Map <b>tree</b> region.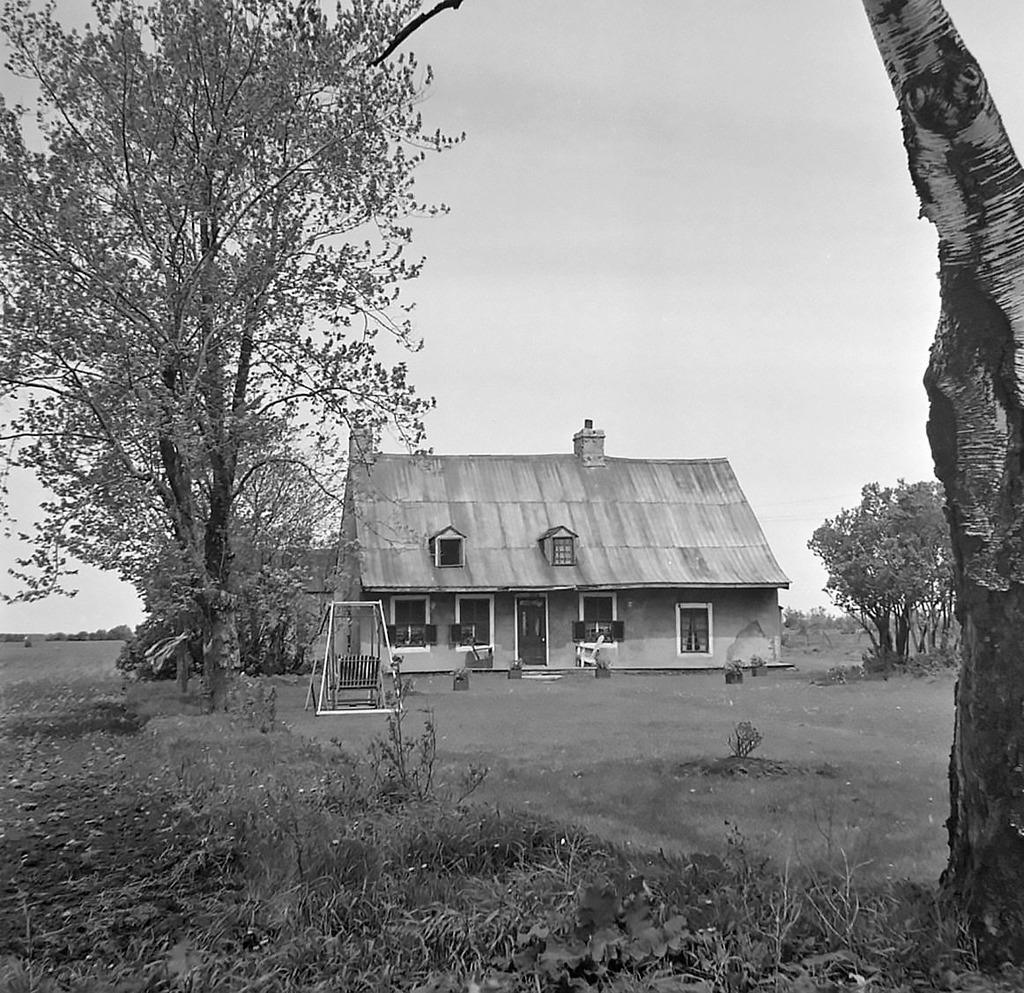
Mapped to select_region(0, 0, 462, 719).
